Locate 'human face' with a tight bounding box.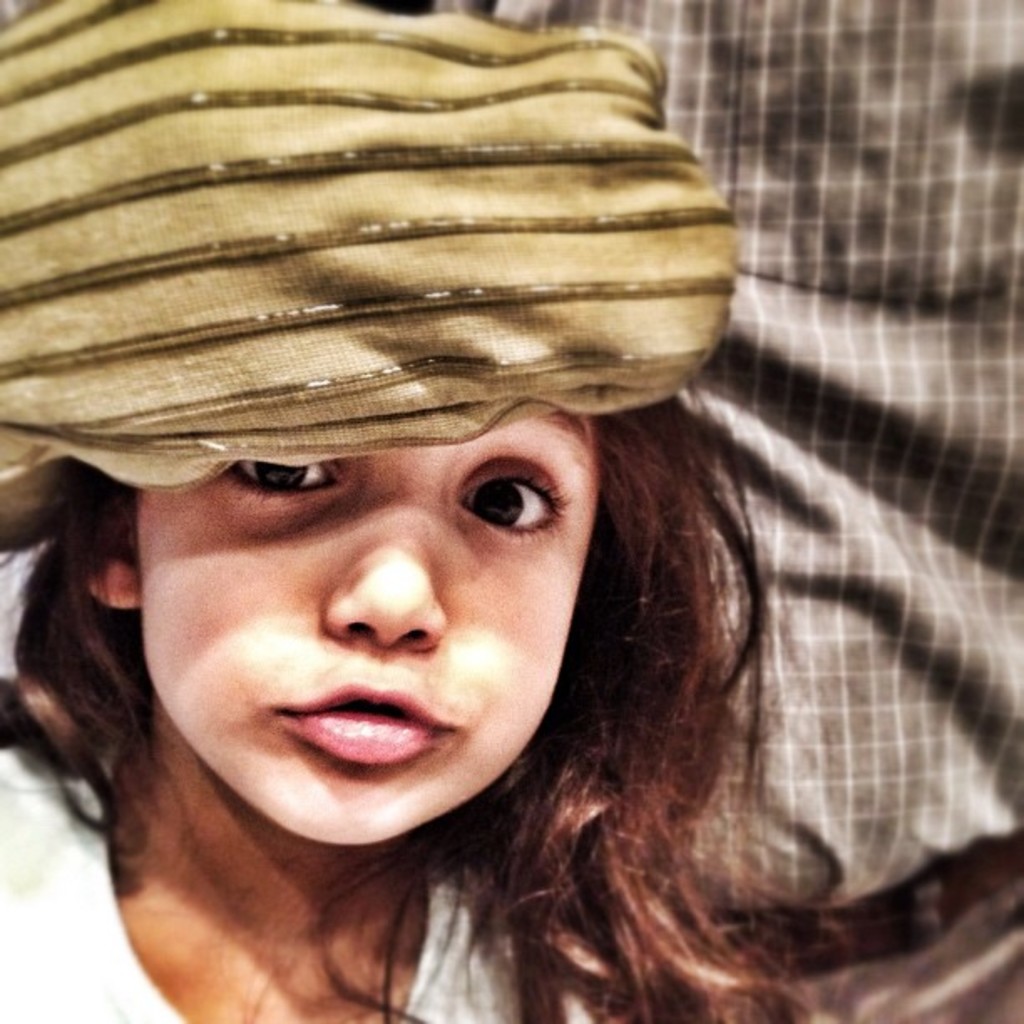
<bbox>136, 408, 599, 848</bbox>.
